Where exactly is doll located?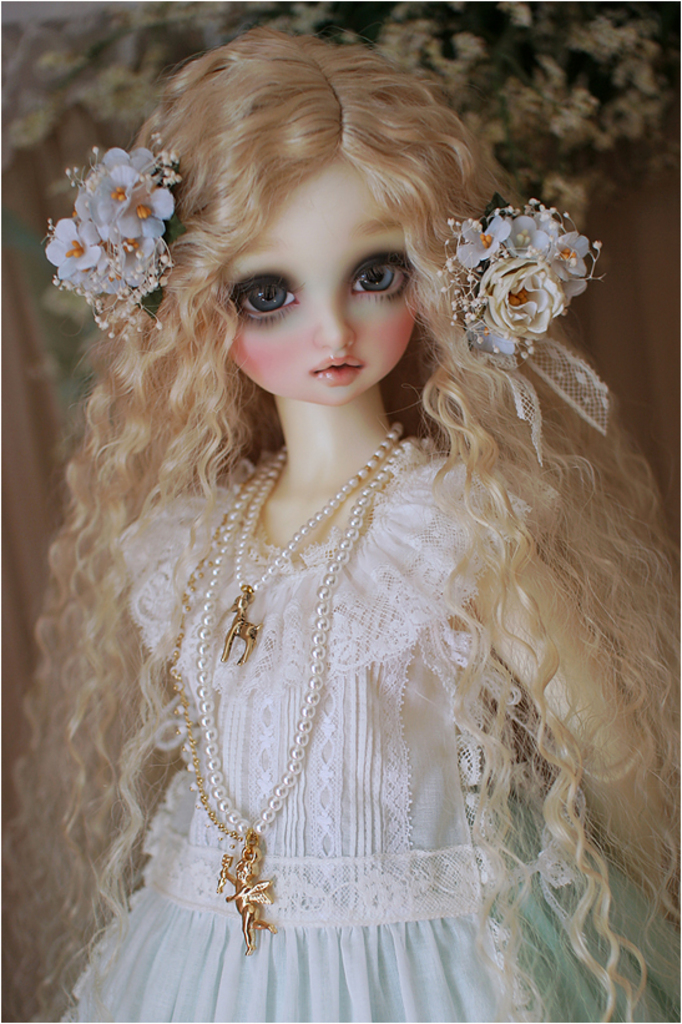
Its bounding box is x1=26 y1=70 x2=681 y2=1008.
